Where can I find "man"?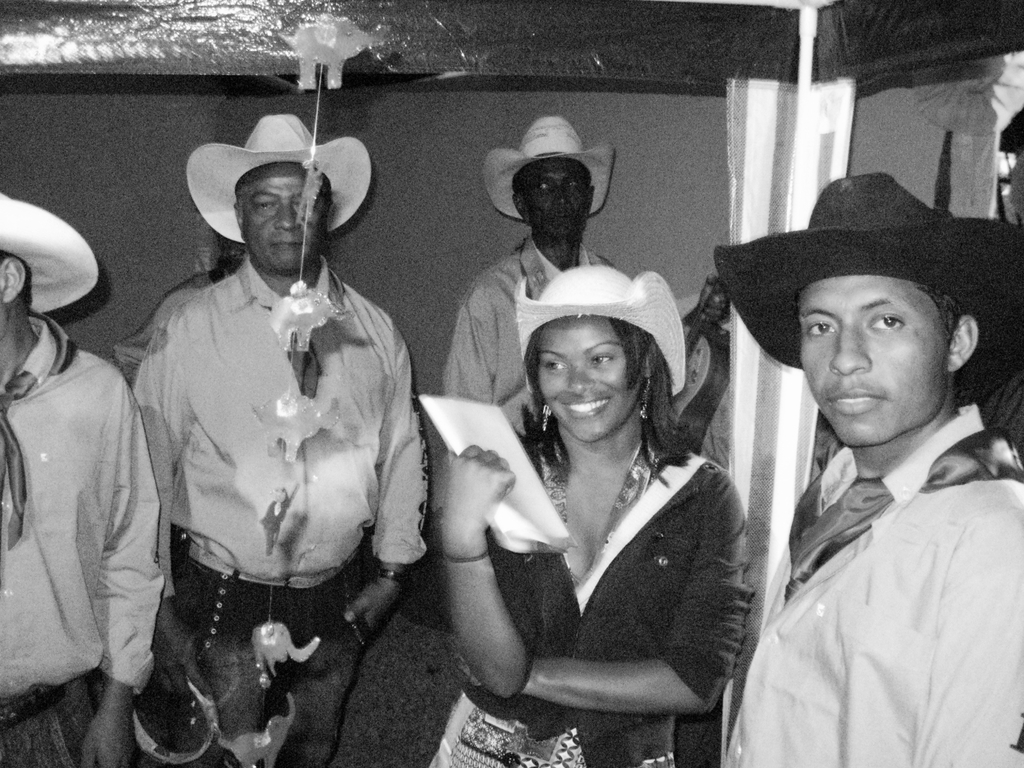
You can find it at {"left": 704, "top": 179, "right": 1023, "bottom": 767}.
